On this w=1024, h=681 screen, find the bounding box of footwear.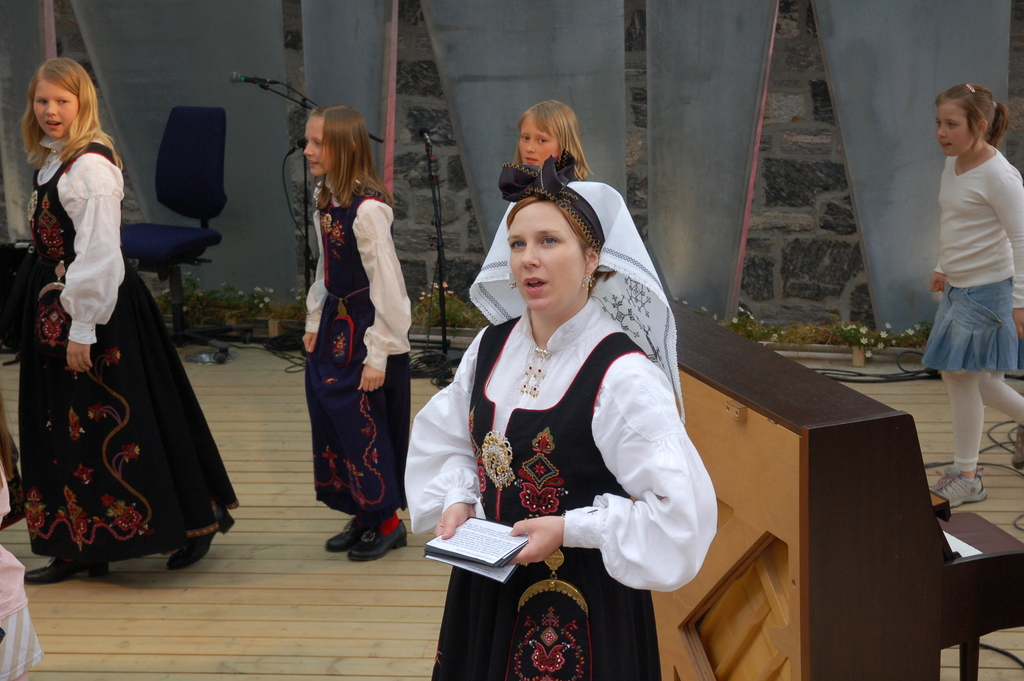
Bounding box: 330, 506, 378, 551.
